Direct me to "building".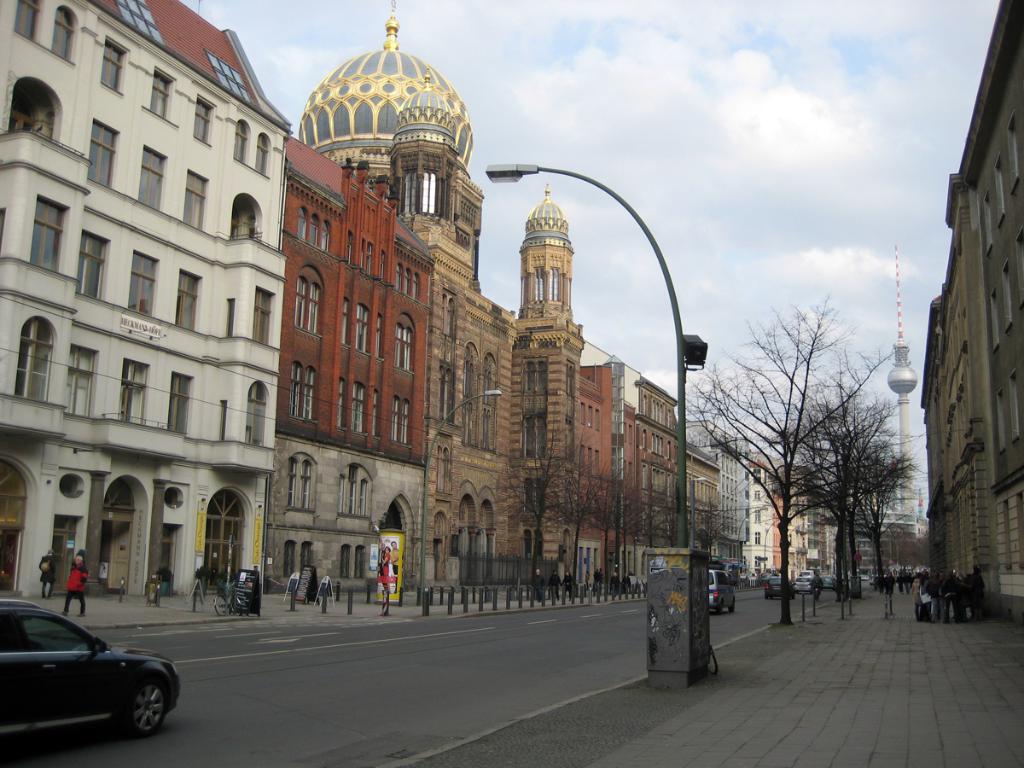
Direction: bbox(0, 0, 302, 596).
